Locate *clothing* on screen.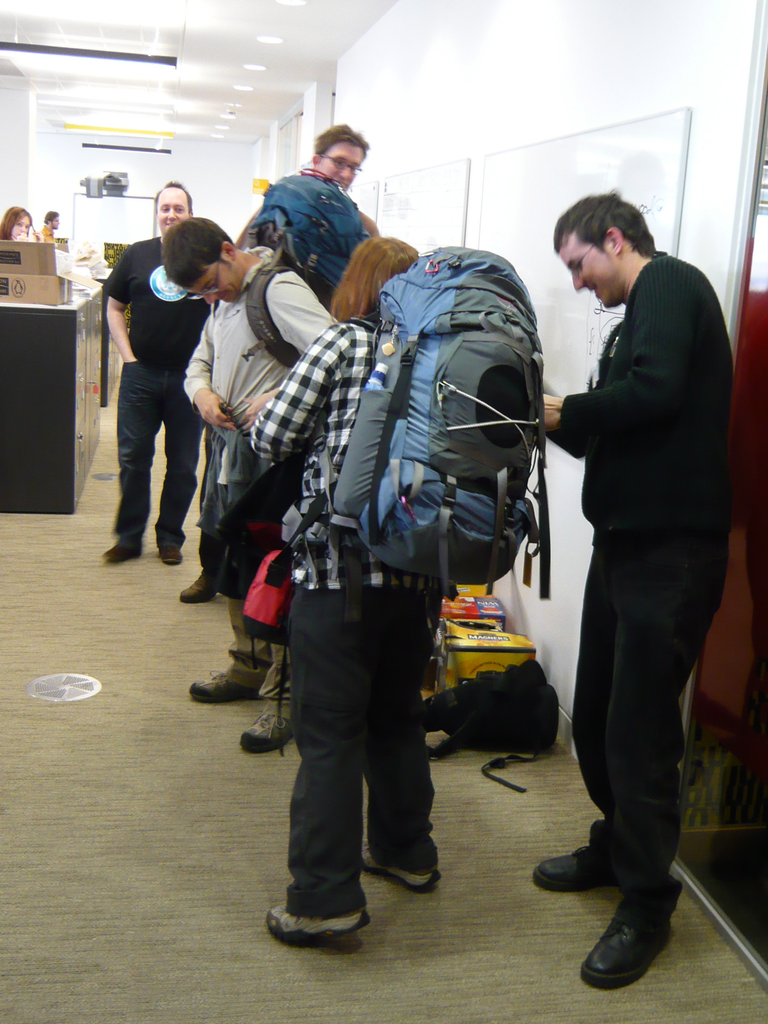
On screen at select_region(259, 328, 455, 923).
